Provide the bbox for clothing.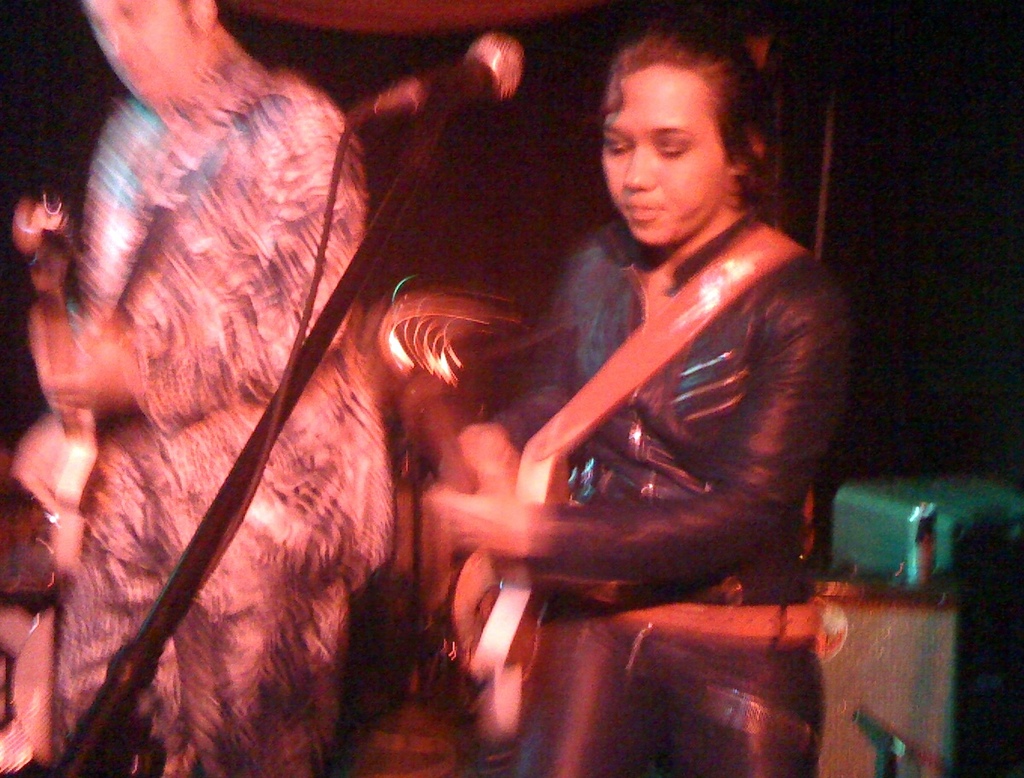
bbox=[53, 38, 387, 777].
